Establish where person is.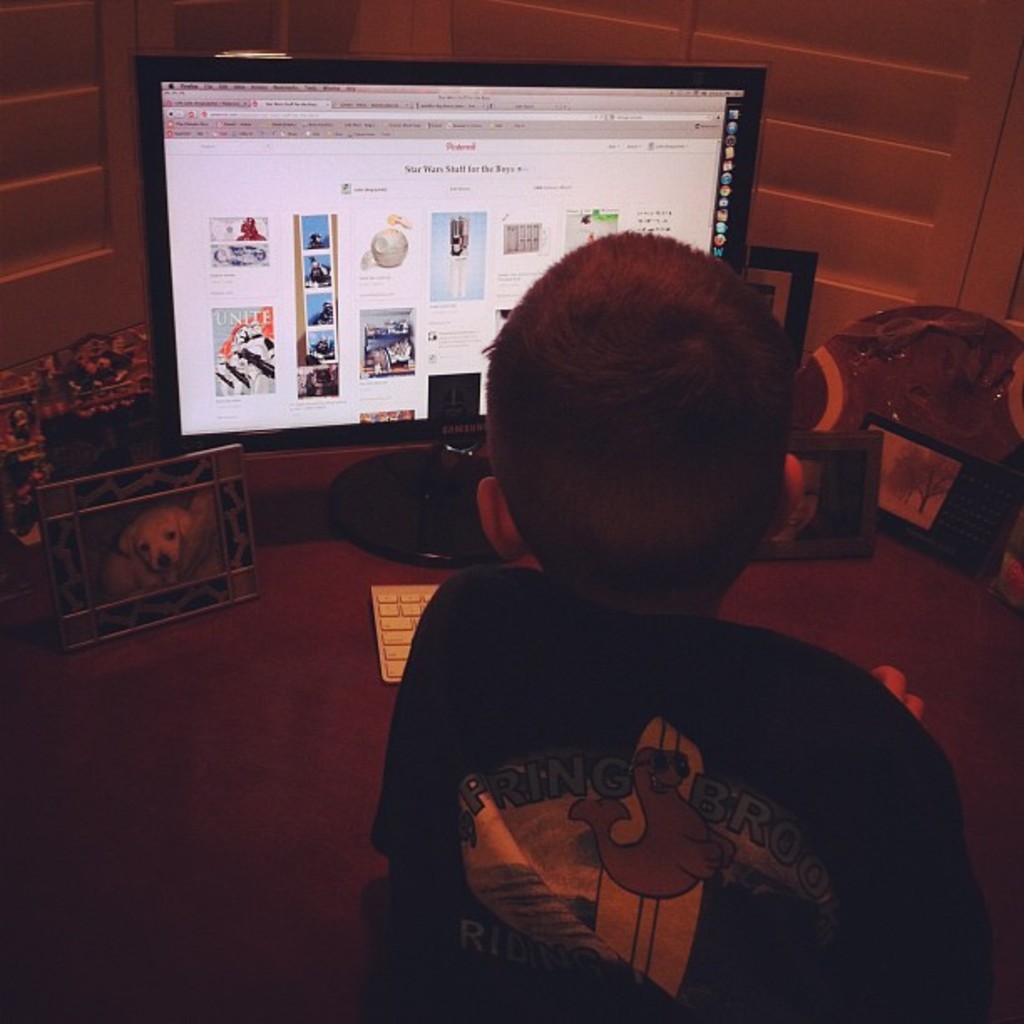
Established at 383:228:999:1022.
